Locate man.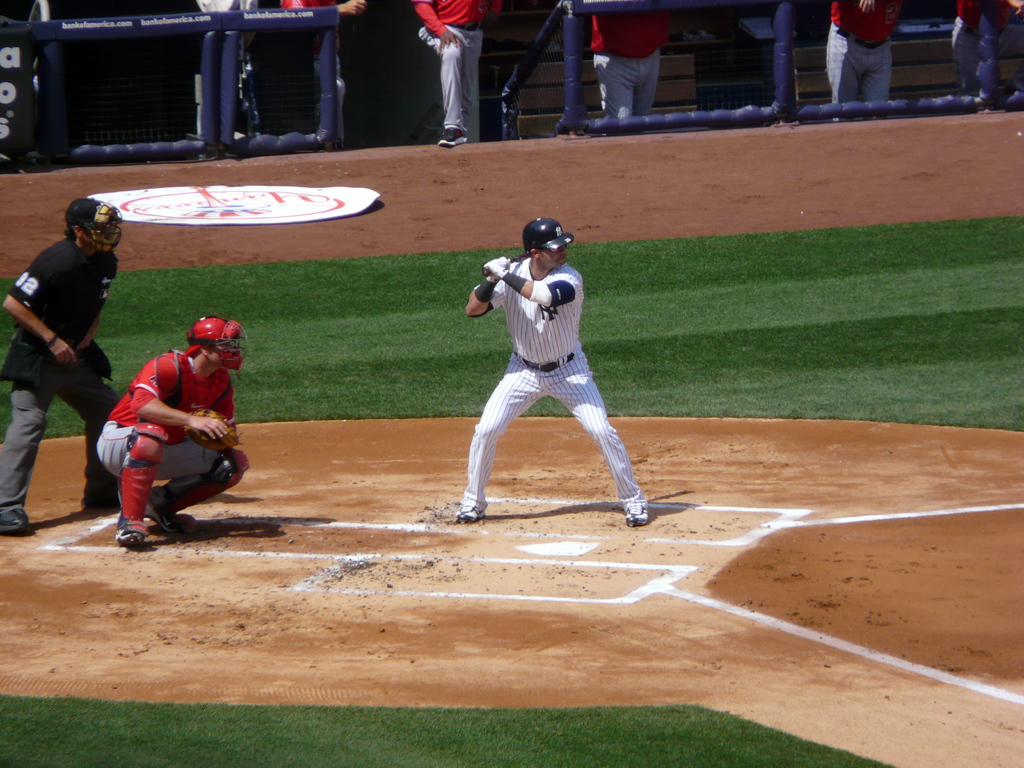
Bounding box: left=3, top=191, right=149, bottom=534.
